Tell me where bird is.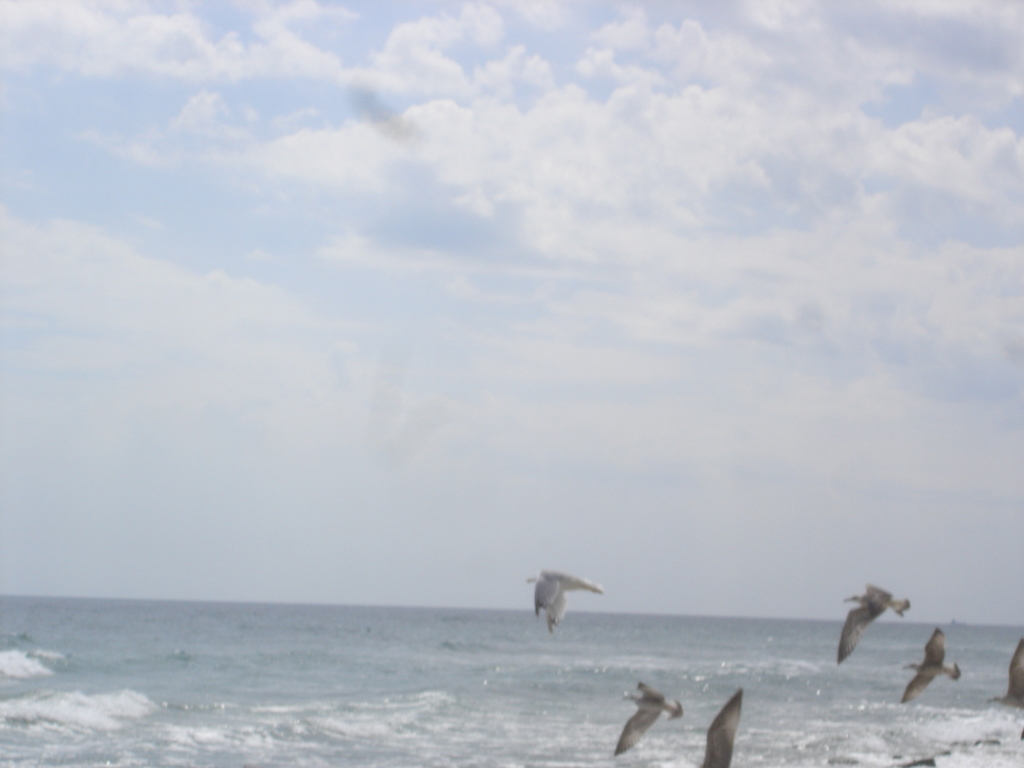
bird is at 703/682/746/767.
